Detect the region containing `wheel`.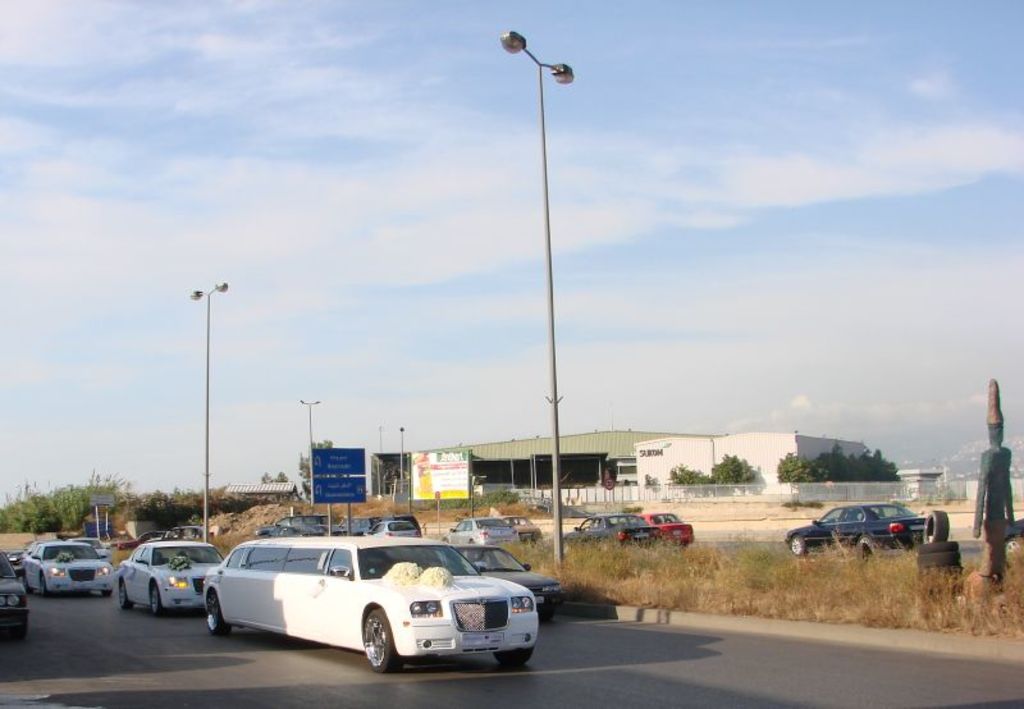
left=100, top=590, right=113, bottom=601.
